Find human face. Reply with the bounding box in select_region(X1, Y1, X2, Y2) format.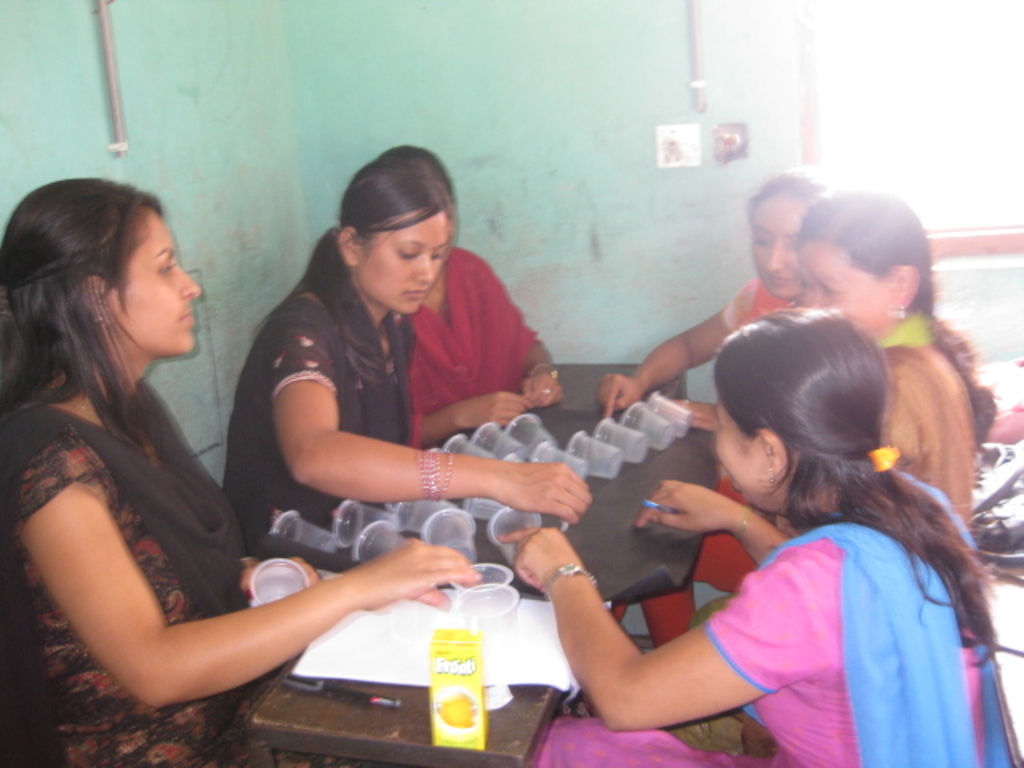
select_region(712, 394, 773, 506).
